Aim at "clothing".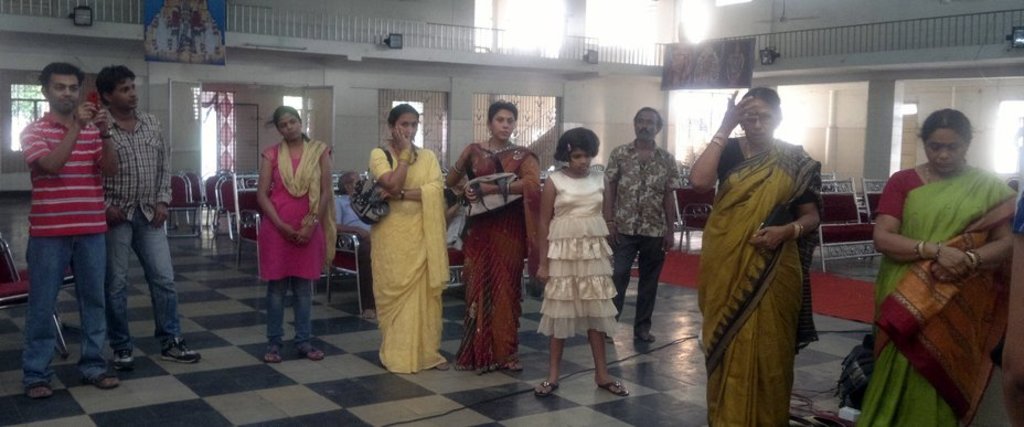
Aimed at 263/138/333/346.
